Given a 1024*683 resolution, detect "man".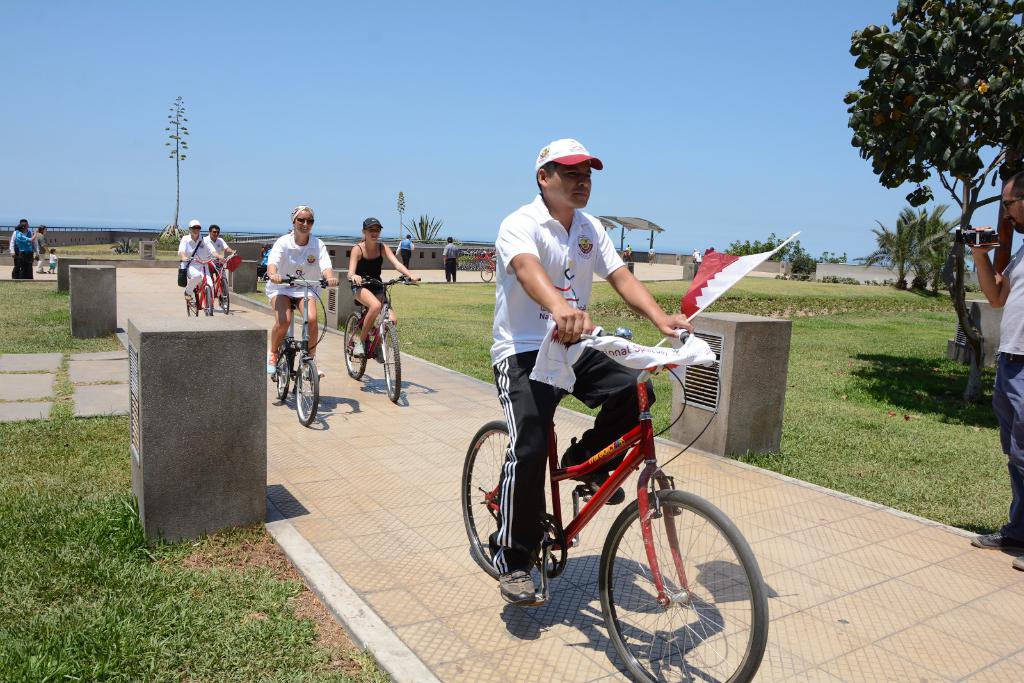
crop(444, 236, 459, 286).
